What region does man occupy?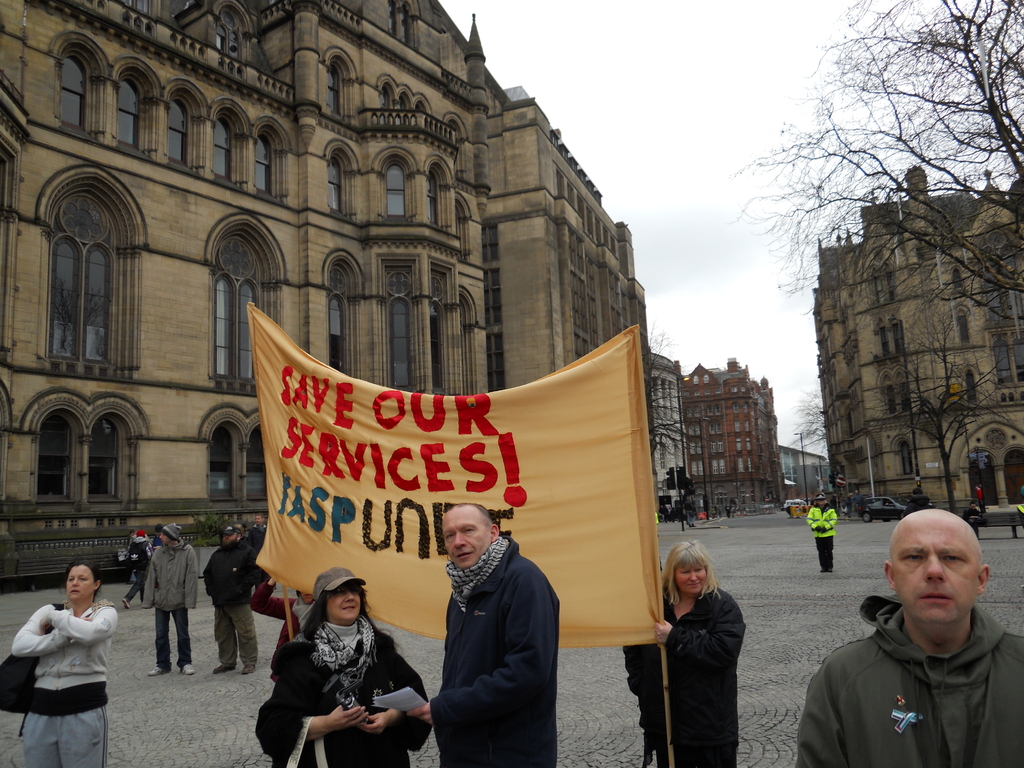
<box>795,515,1023,767</box>.
